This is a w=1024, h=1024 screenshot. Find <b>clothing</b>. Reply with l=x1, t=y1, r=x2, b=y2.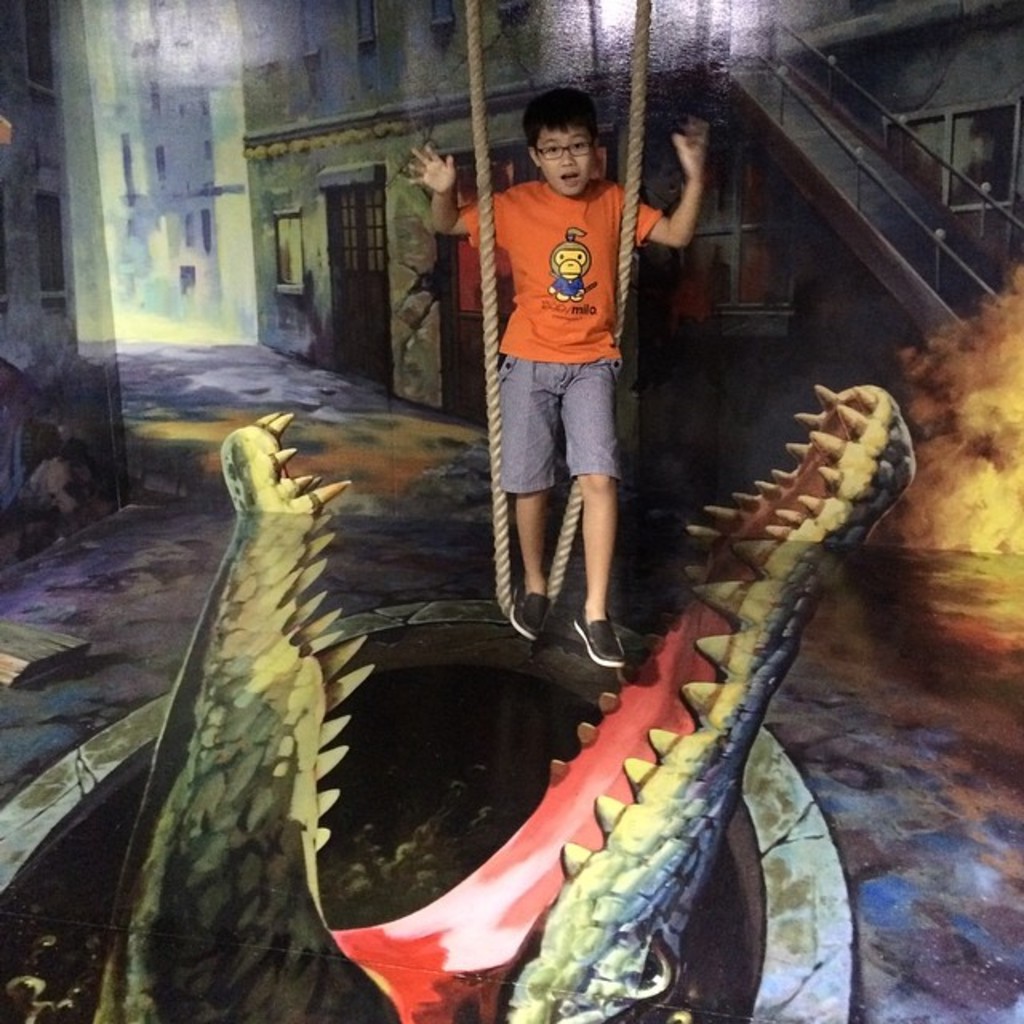
l=467, t=174, r=666, b=493.
